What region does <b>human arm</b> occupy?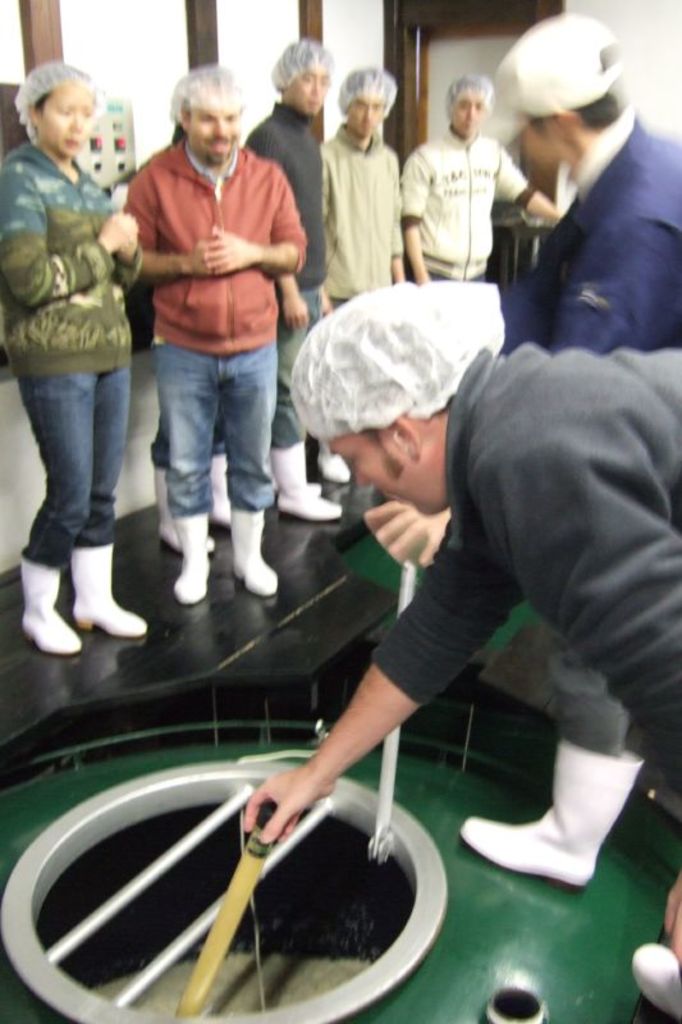
[left=481, top=448, right=681, bottom=956].
